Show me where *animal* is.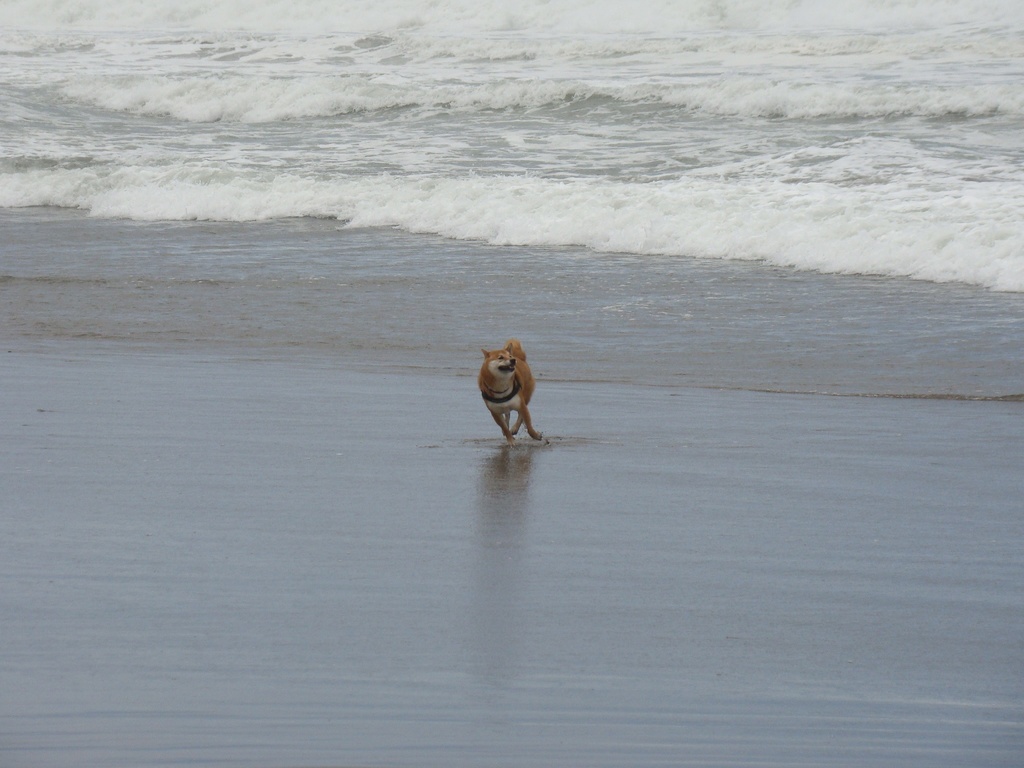
*animal* is at [476,335,541,448].
